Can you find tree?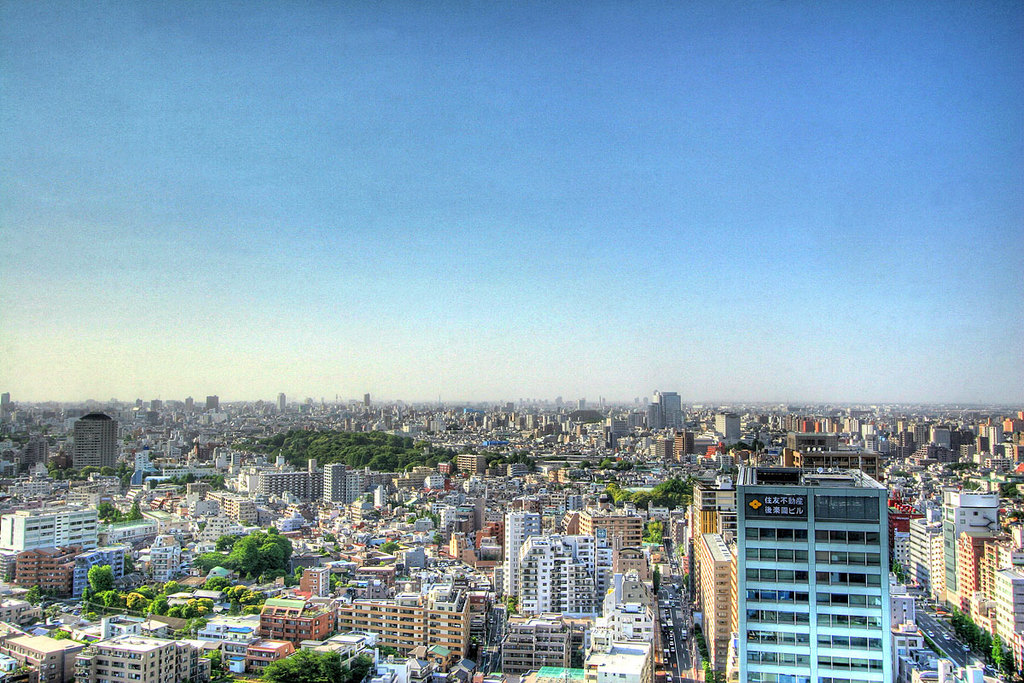
Yes, bounding box: BBox(652, 561, 659, 593).
